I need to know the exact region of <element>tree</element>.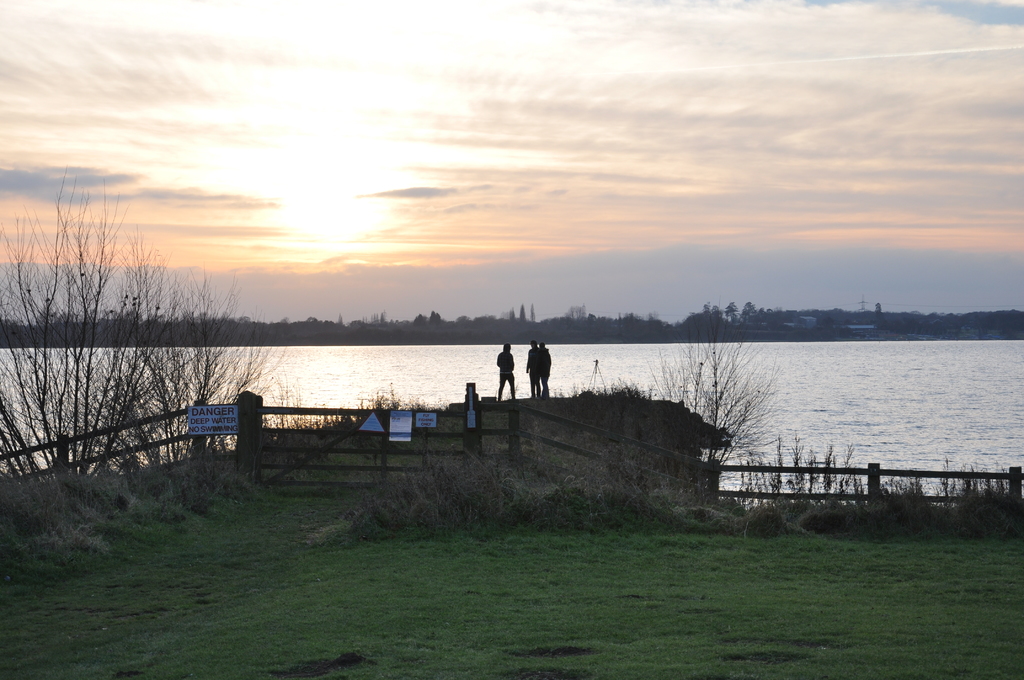
Region: select_region(0, 163, 280, 523).
